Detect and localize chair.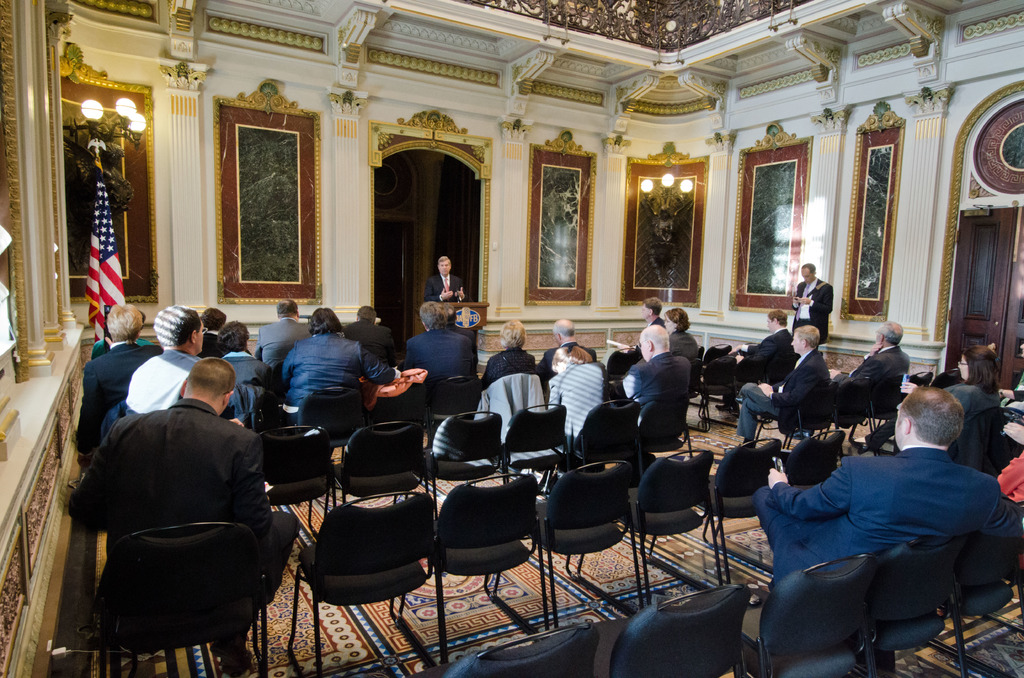
Localized at [698,353,740,430].
